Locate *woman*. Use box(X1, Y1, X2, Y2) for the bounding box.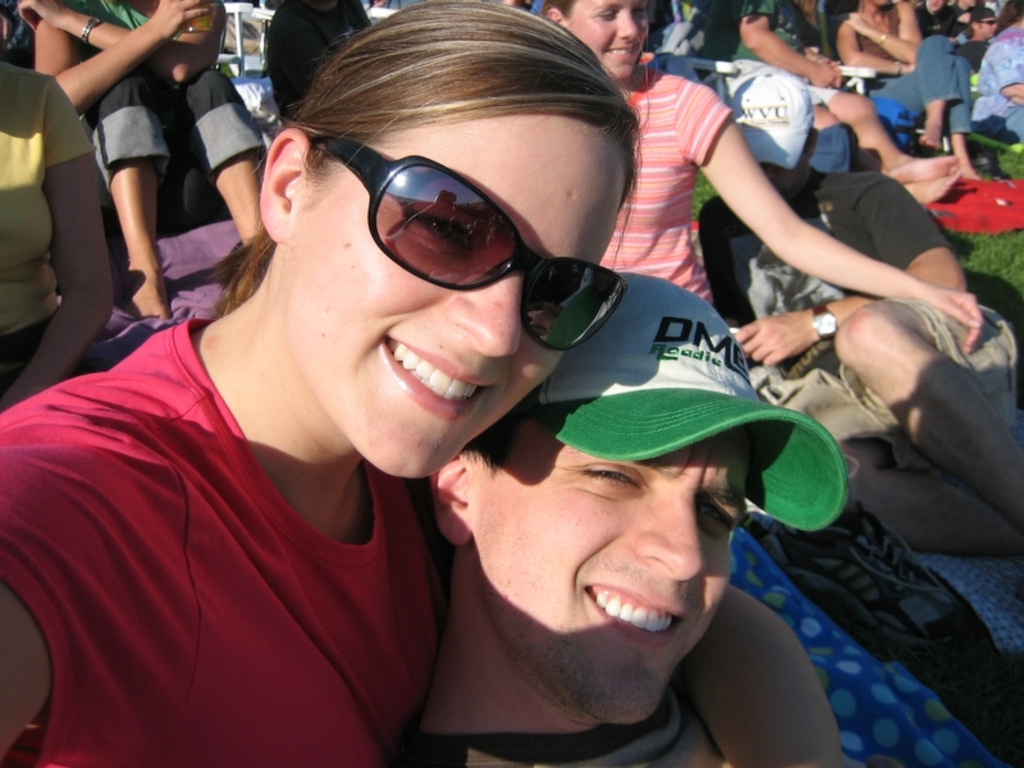
box(0, 0, 634, 767).
